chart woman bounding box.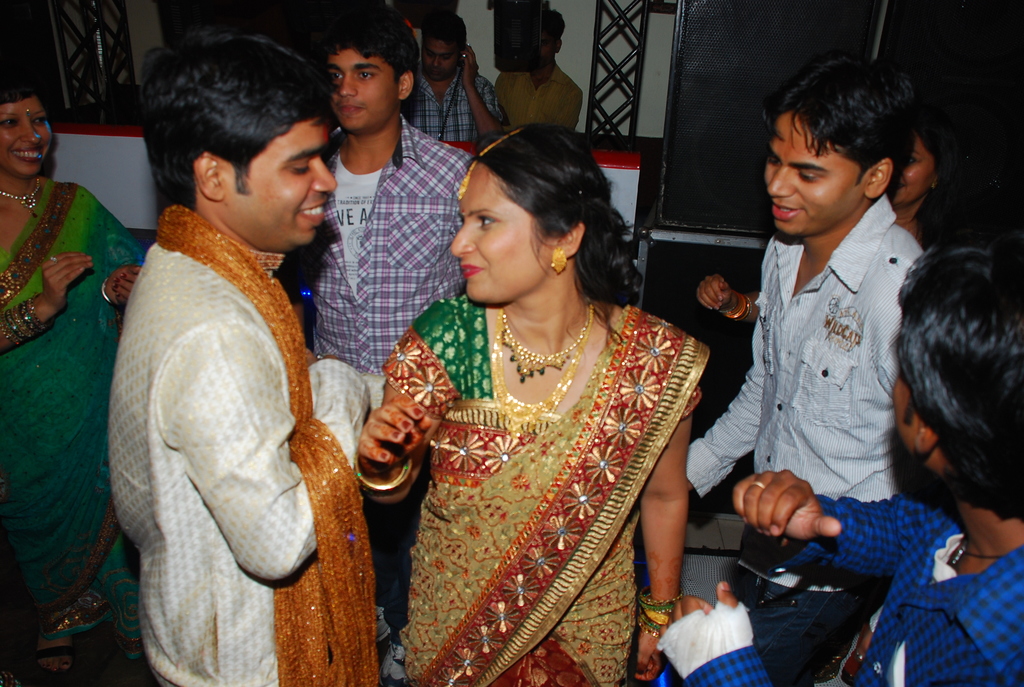
Charted: <box>696,107,993,336</box>.
